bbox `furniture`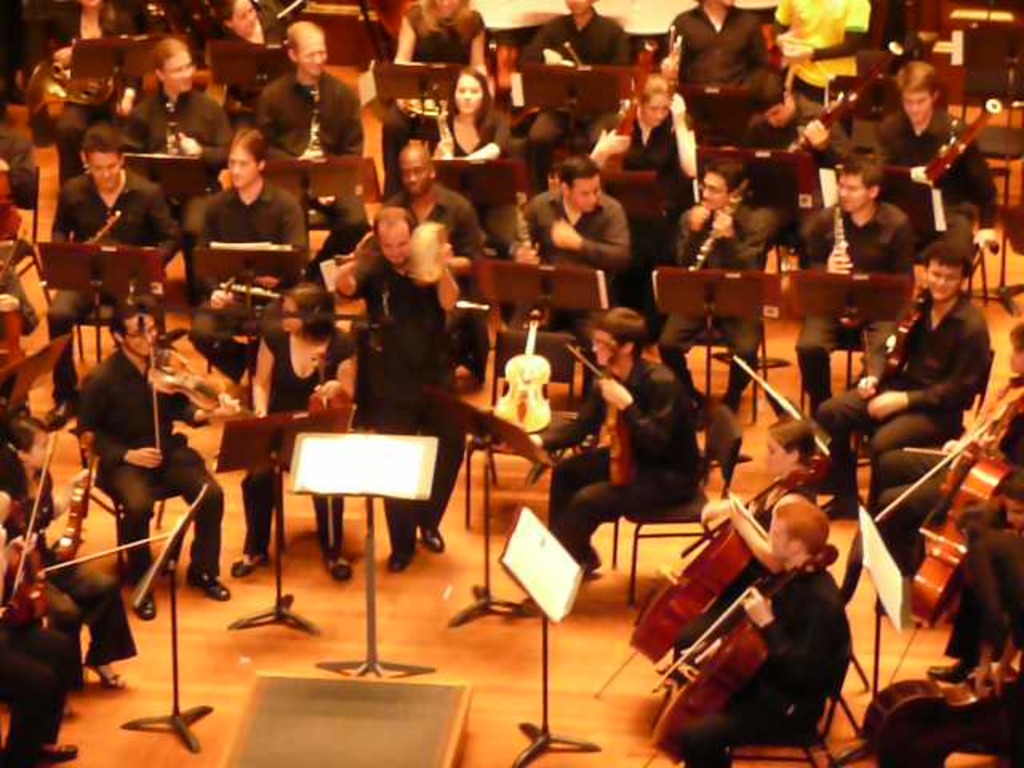
x1=74 y1=302 x2=128 y2=366
